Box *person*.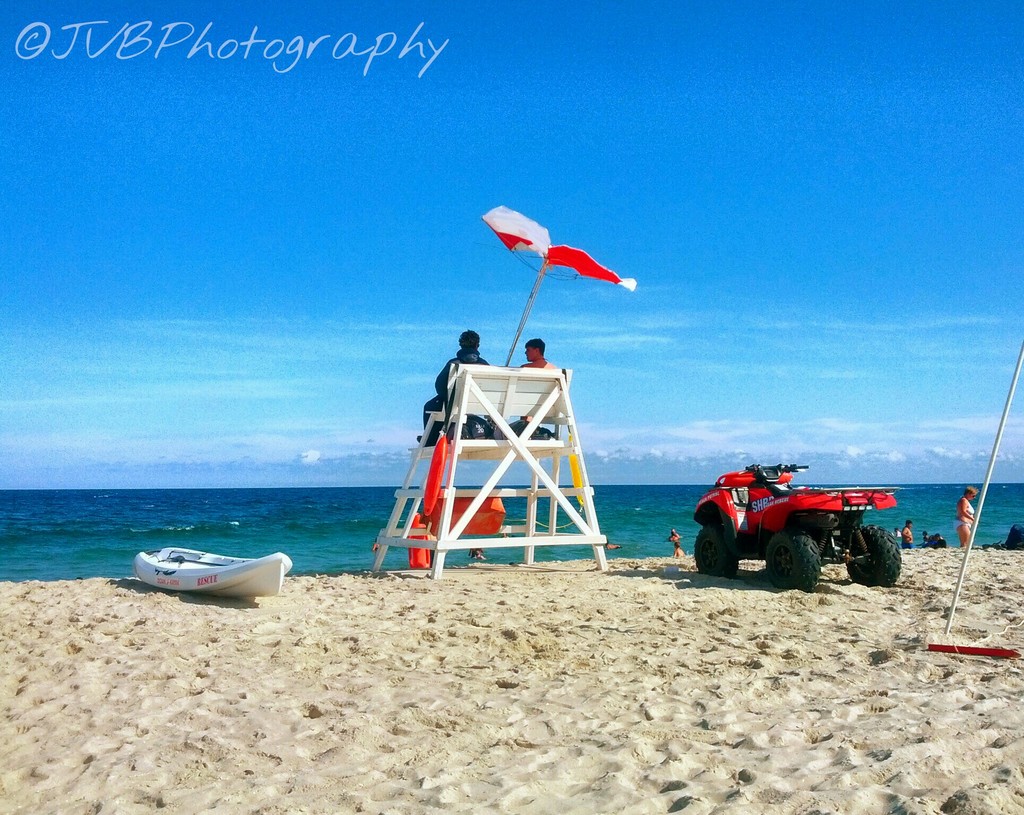
box(921, 530, 929, 546).
